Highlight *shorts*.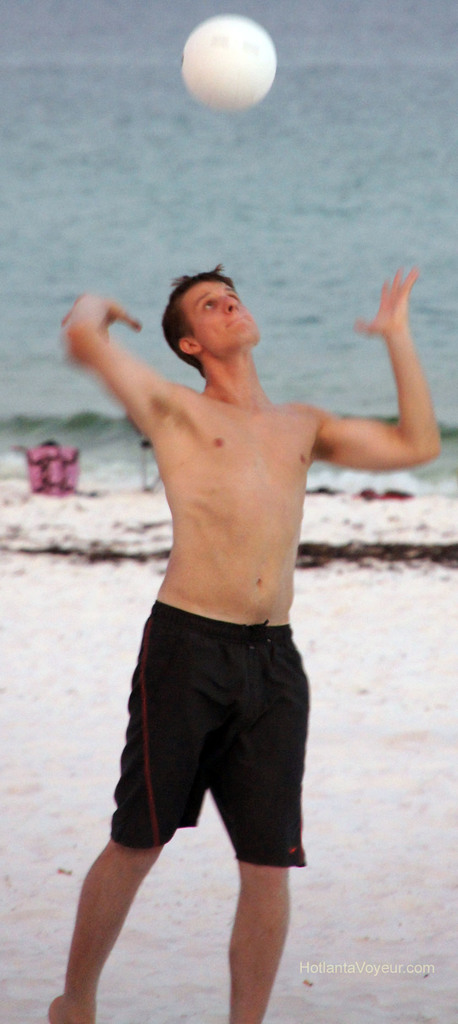
Highlighted region: <bbox>92, 609, 322, 871</bbox>.
